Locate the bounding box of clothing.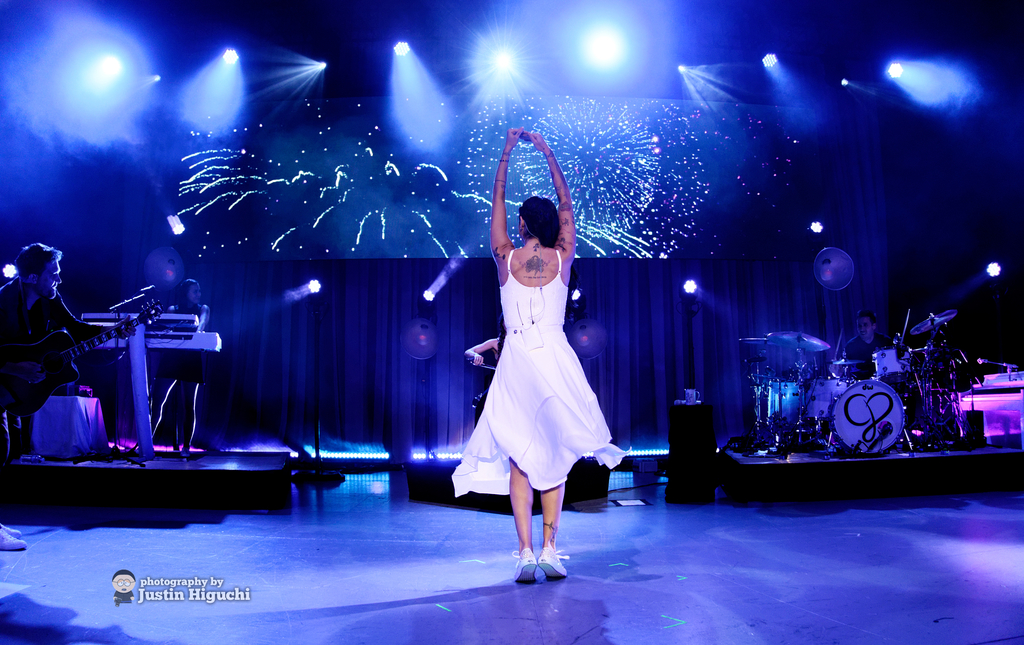
Bounding box: 841 329 893 368.
